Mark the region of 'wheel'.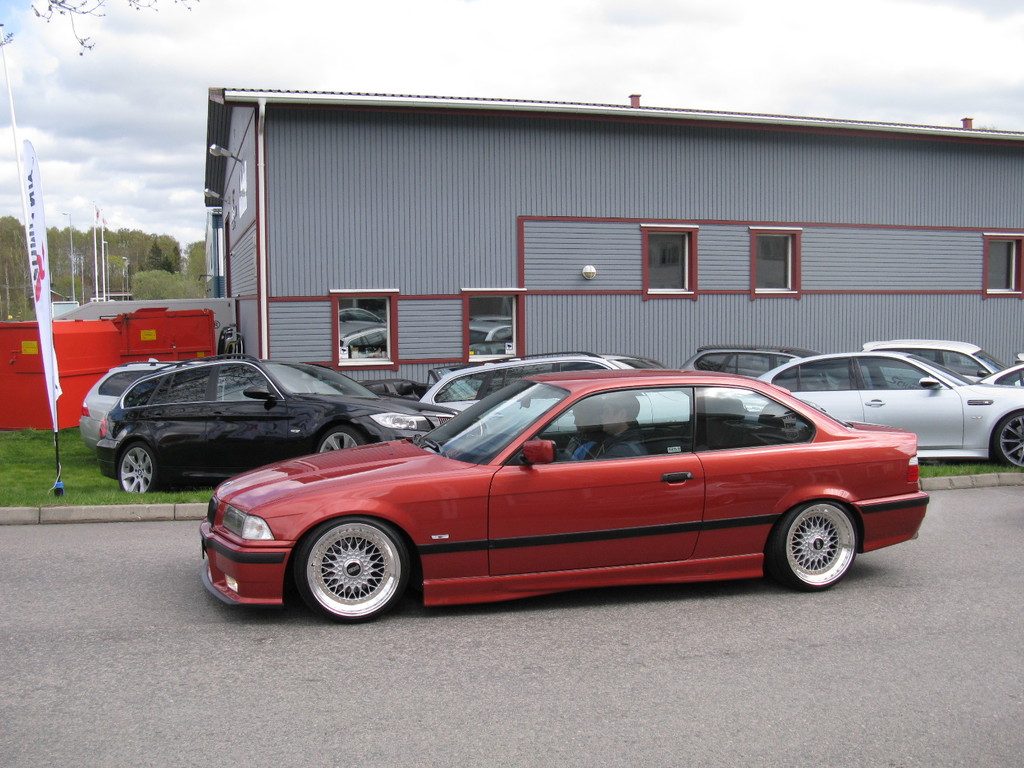
Region: 301,530,406,614.
